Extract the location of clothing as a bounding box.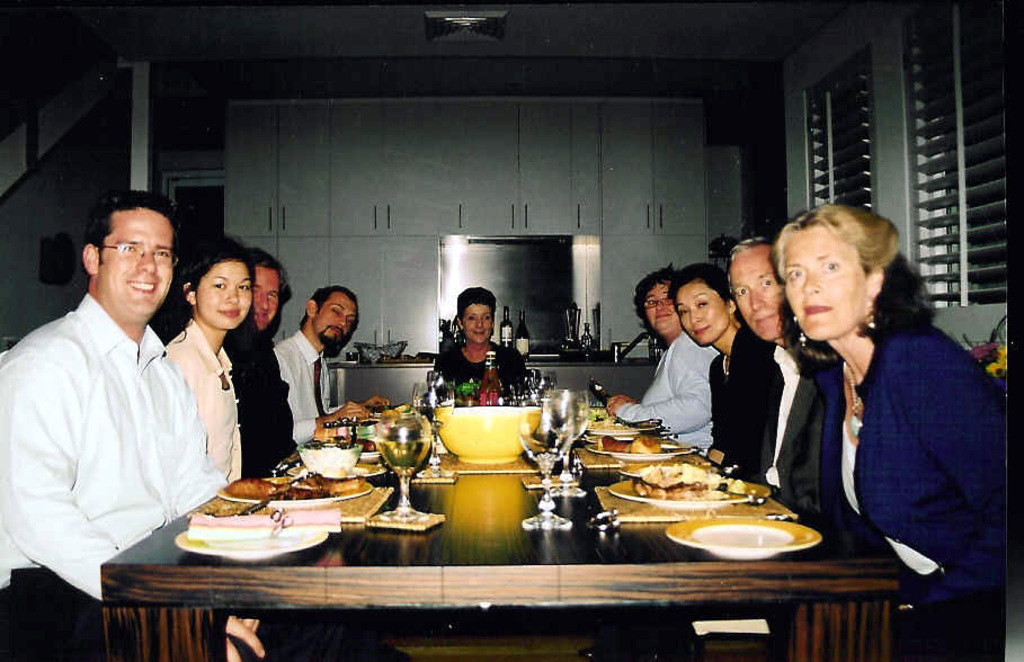
detection(827, 325, 1013, 655).
